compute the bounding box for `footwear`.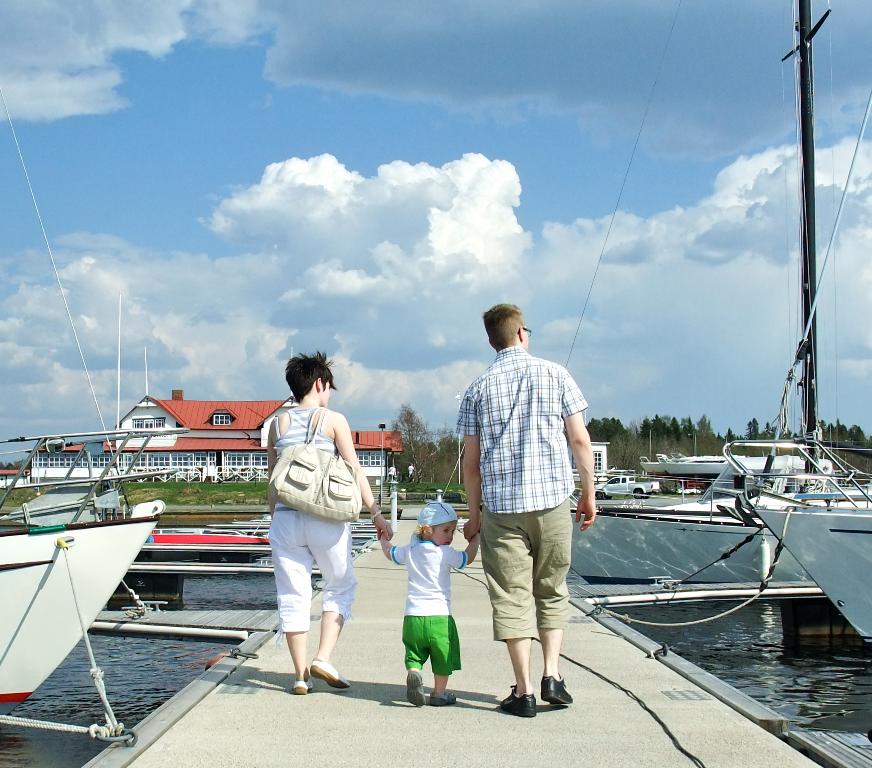
[x1=294, y1=677, x2=311, y2=694].
